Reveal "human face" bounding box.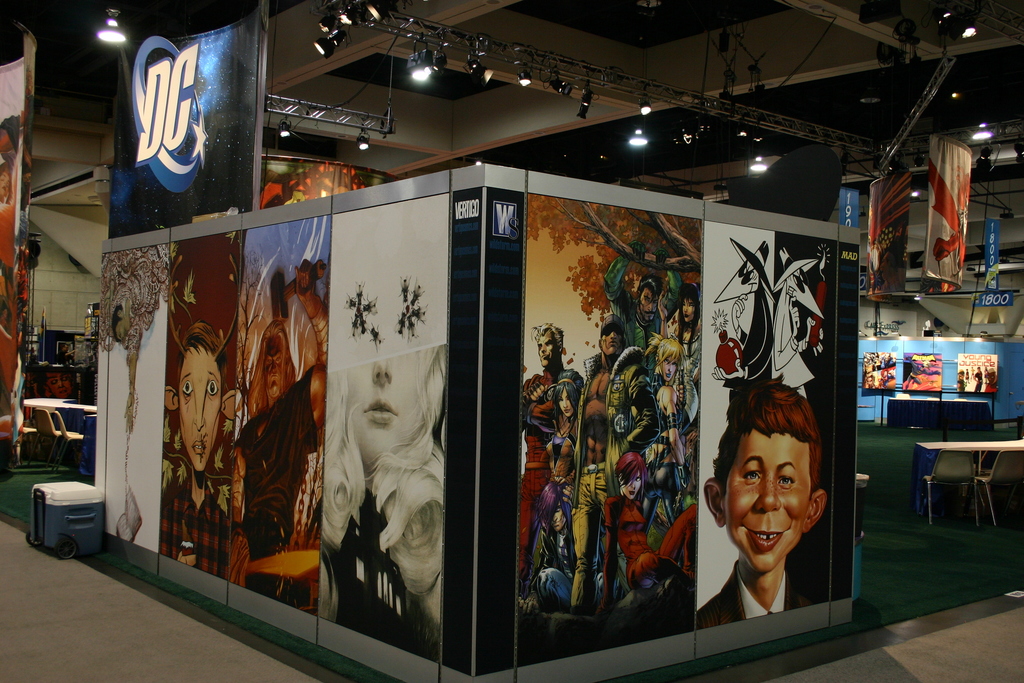
Revealed: [left=640, top=290, right=655, bottom=319].
